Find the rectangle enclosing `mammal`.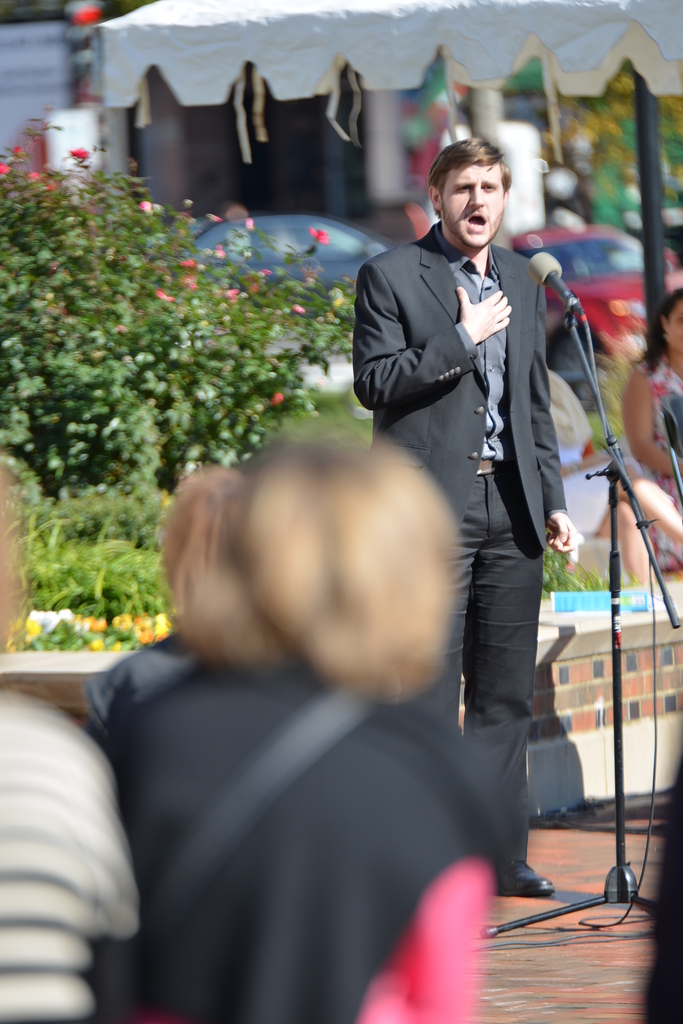
BBox(0, 449, 139, 1023).
